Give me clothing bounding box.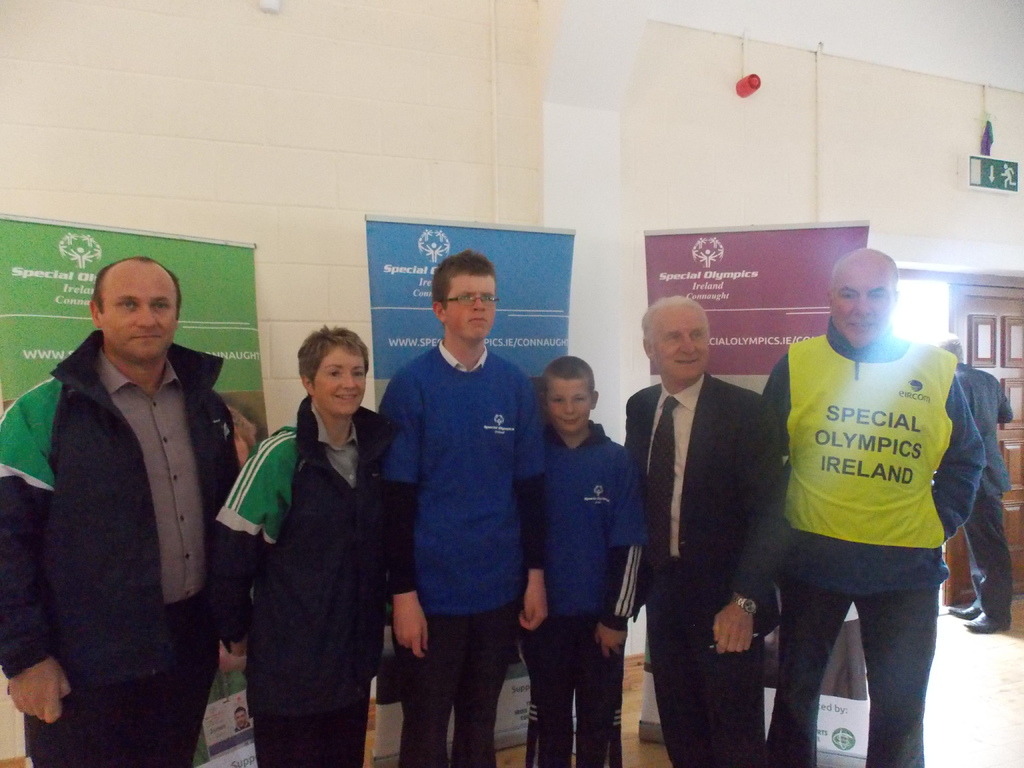
(left=212, top=372, right=398, bottom=767).
